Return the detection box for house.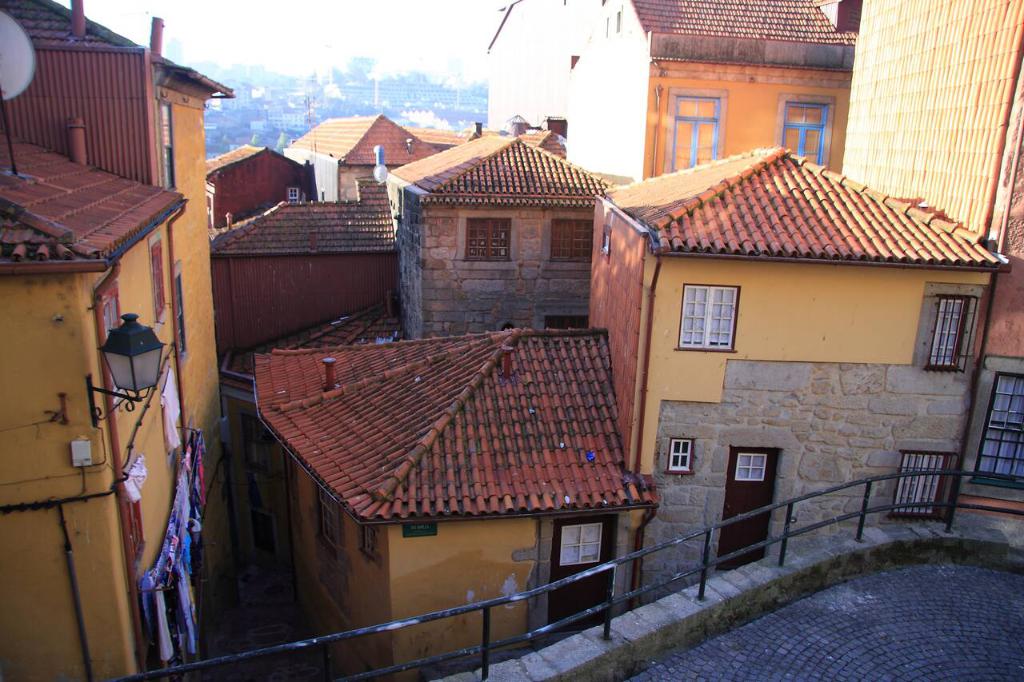
left=0, top=137, right=241, bottom=675.
